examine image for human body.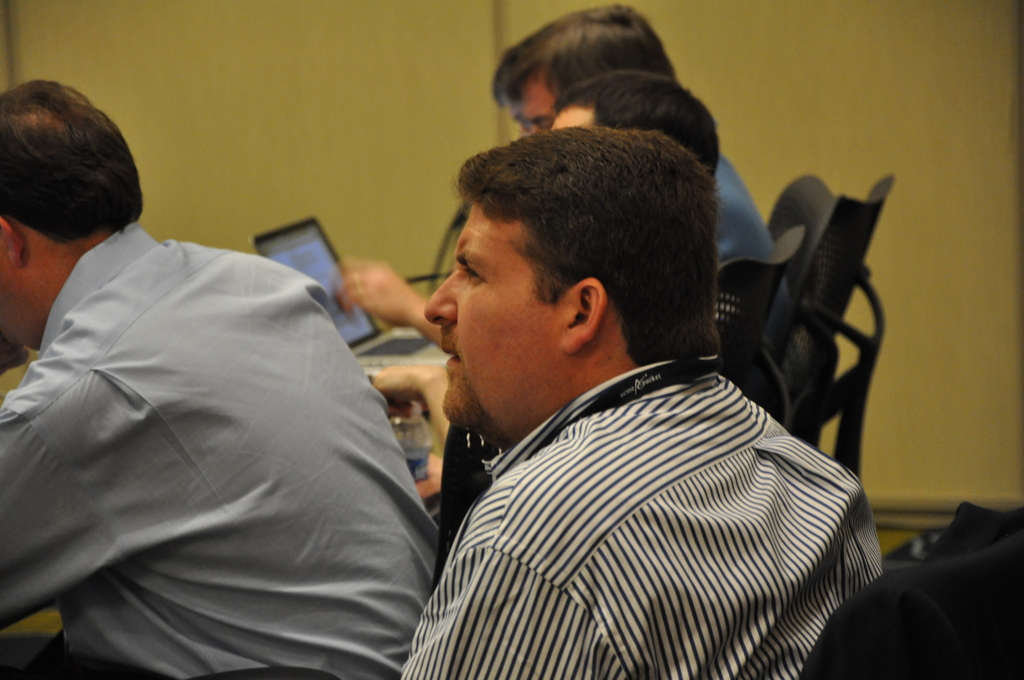
Examination result: 340/0/792/439.
